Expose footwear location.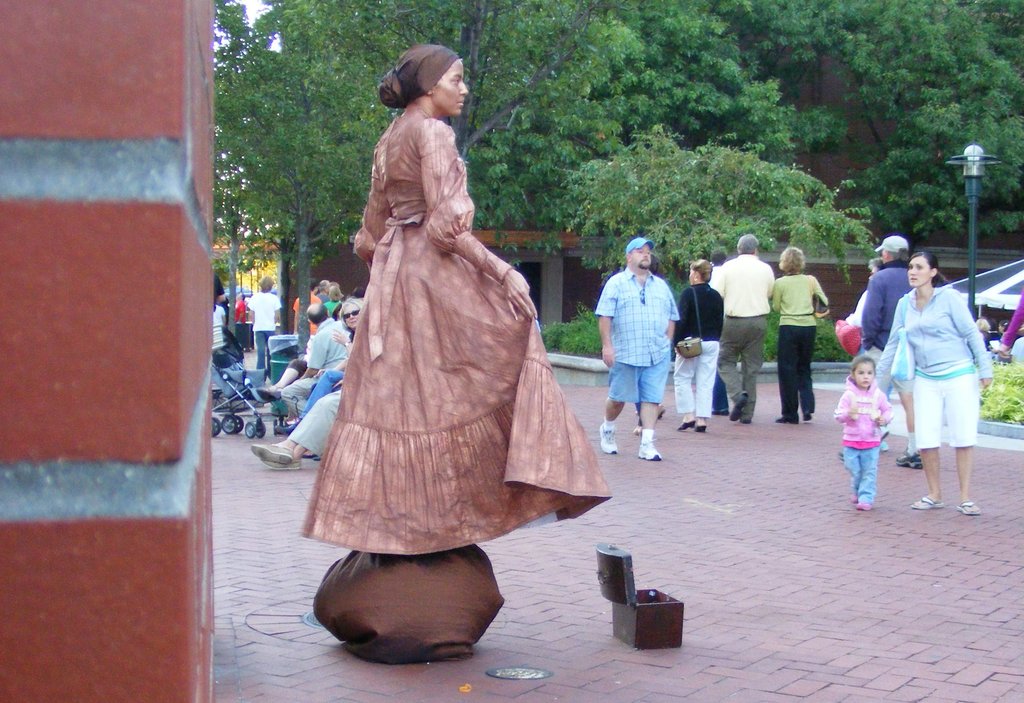
Exposed at pyautogui.locateOnScreen(710, 410, 728, 419).
